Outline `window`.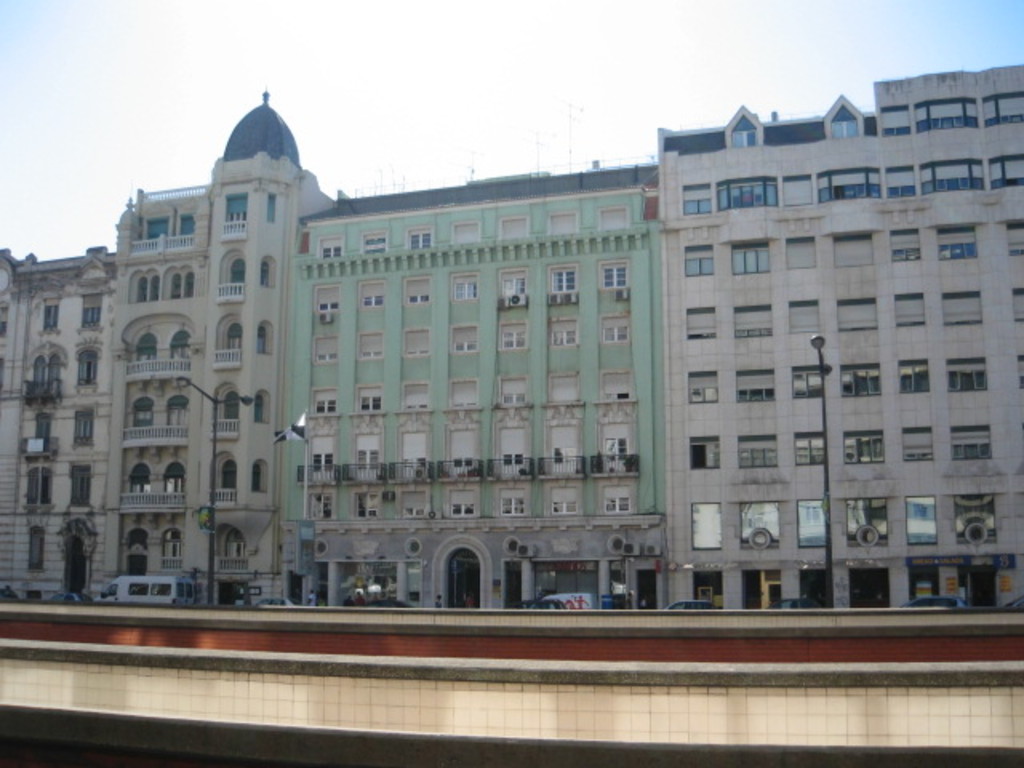
Outline: (42,301,56,333).
